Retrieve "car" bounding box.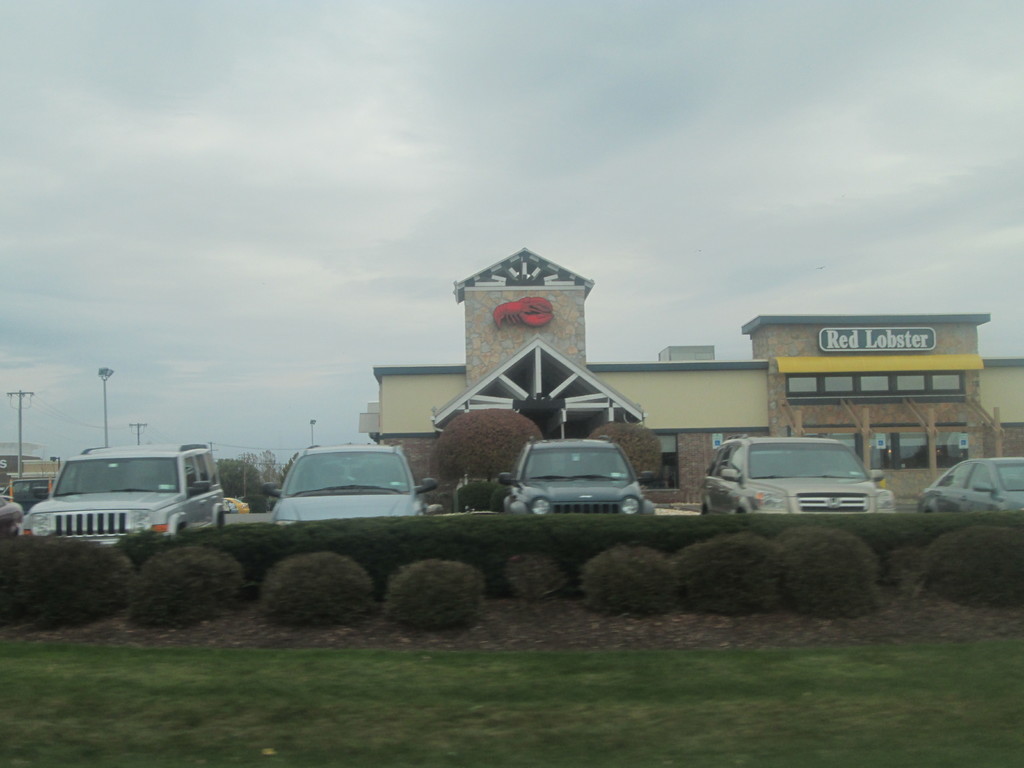
Bounding box: <region>270, 445, 441, 525</region>.
